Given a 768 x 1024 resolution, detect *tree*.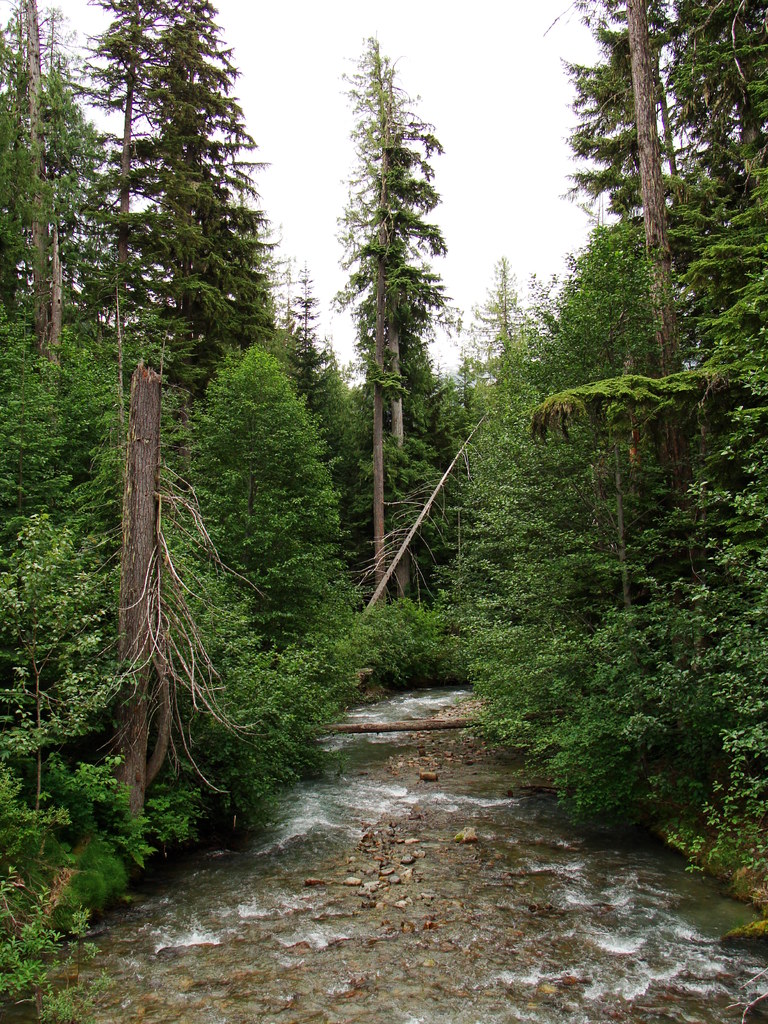
left=0, top=0, right=122, bottom=356.
